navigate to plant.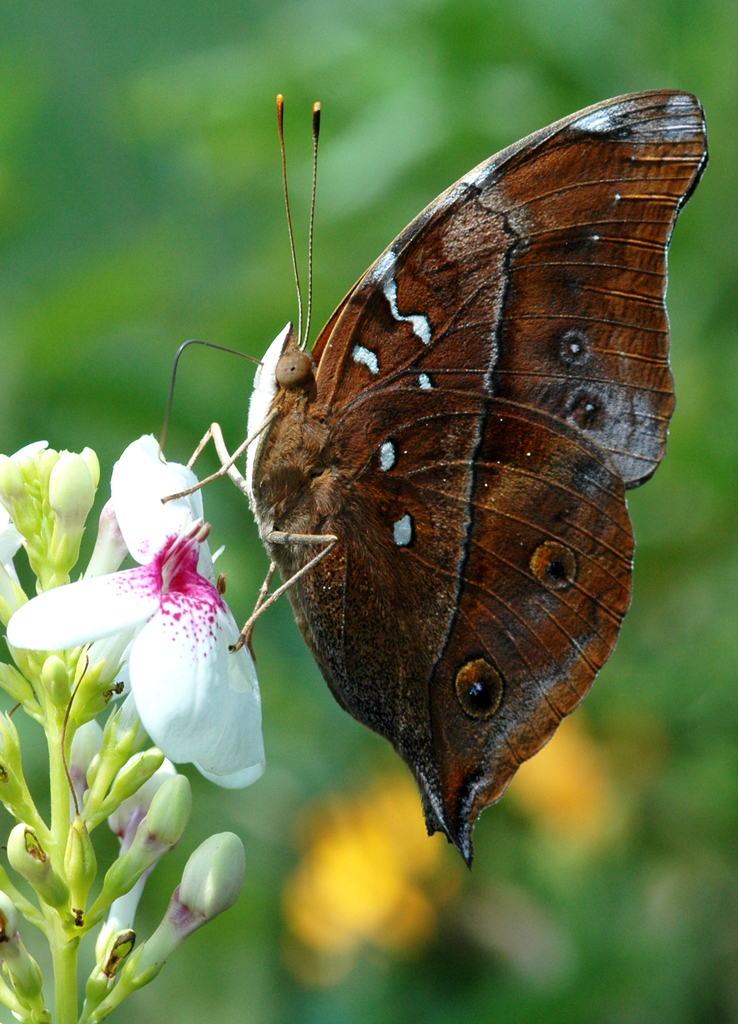
Navigation target: <bbox>0, 426, 267, 1023</bbox>.
